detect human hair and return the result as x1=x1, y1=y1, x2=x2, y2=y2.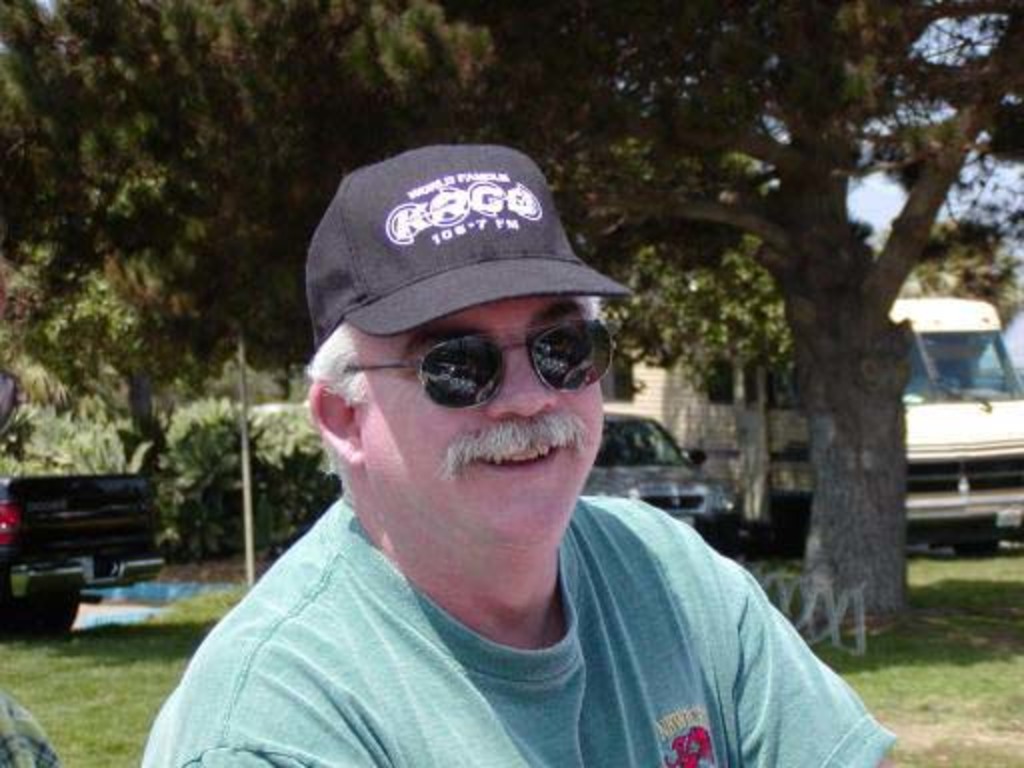
x1=302, y1=316, x2=598, y2=478.
